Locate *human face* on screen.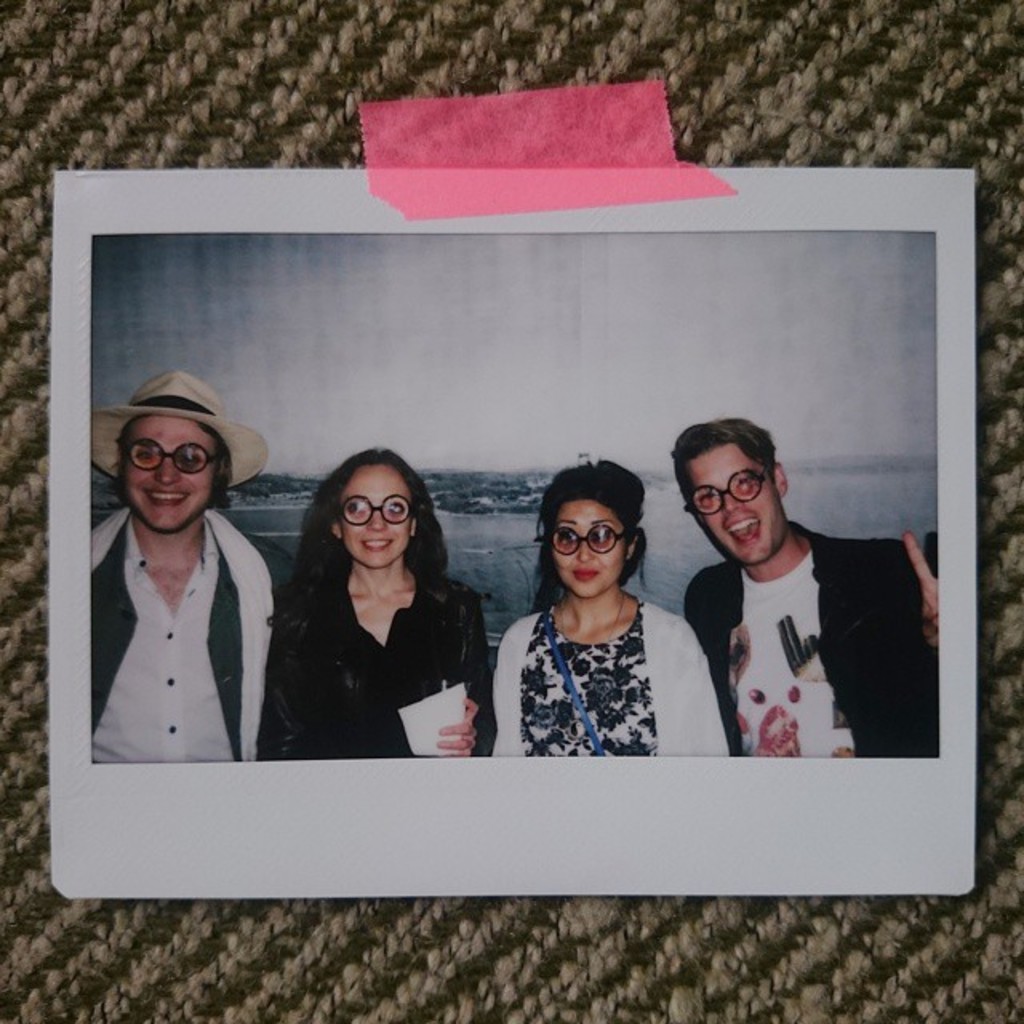
On screen at 688/445/776/558.
